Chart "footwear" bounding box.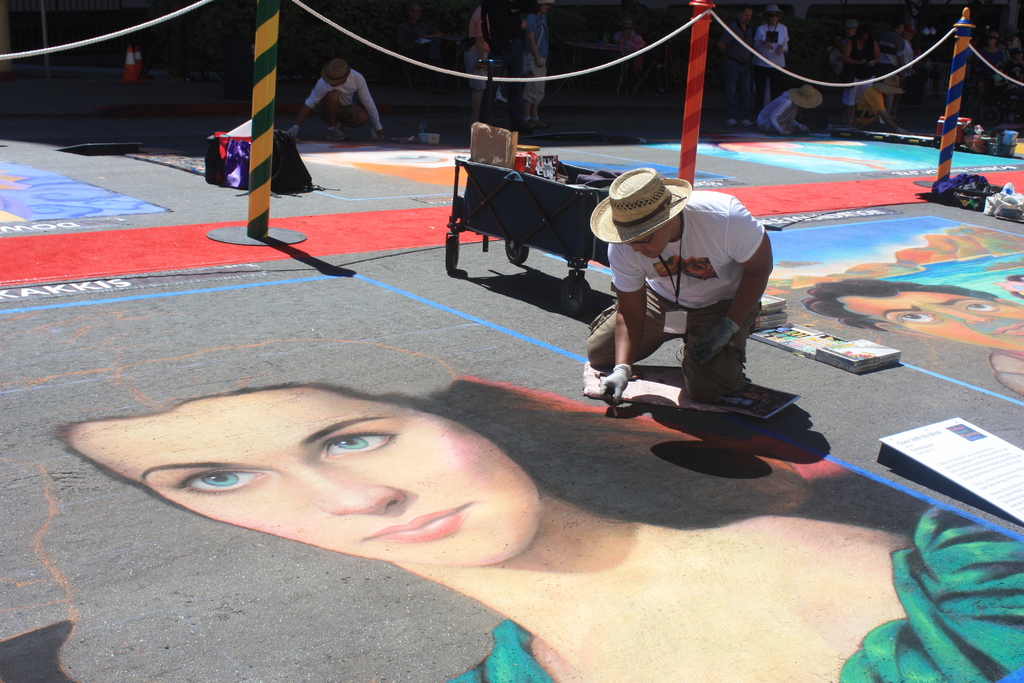
Charted: select_region(726, 117, 737, 127).
